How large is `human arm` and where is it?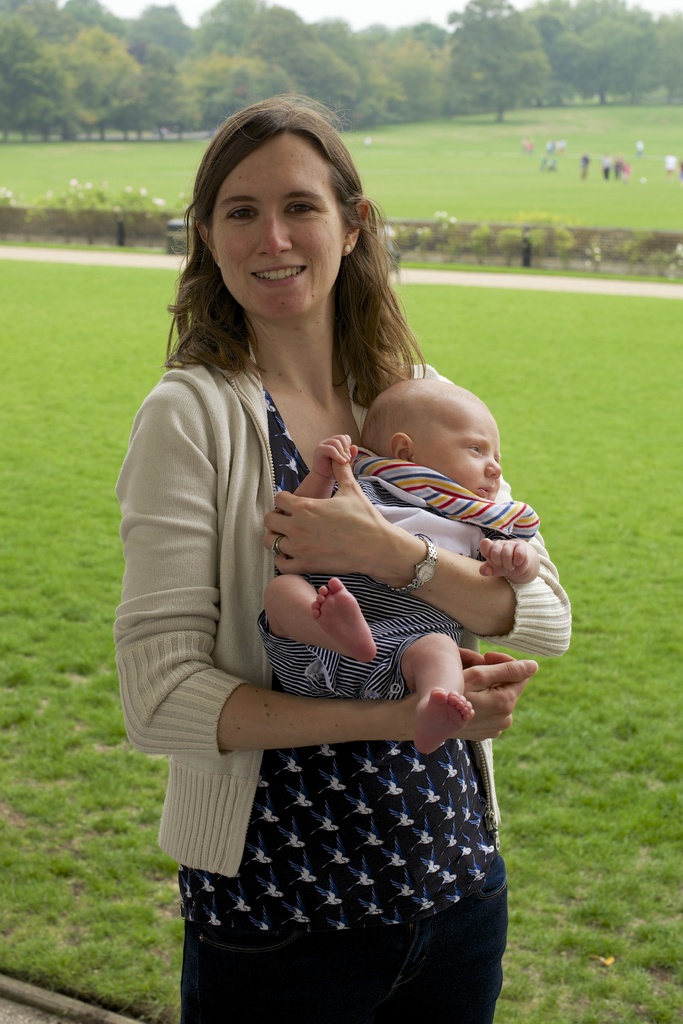
Bounding box: locate(269, 424, 568, 665).
